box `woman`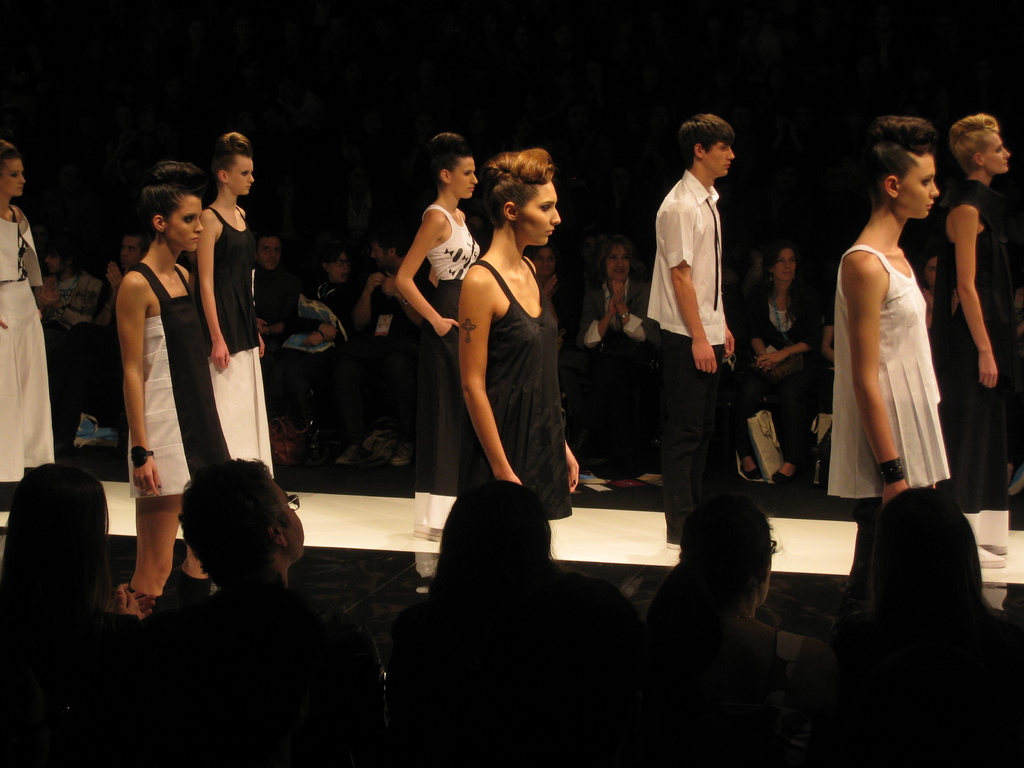
rect(571, 234, 678, 477)
